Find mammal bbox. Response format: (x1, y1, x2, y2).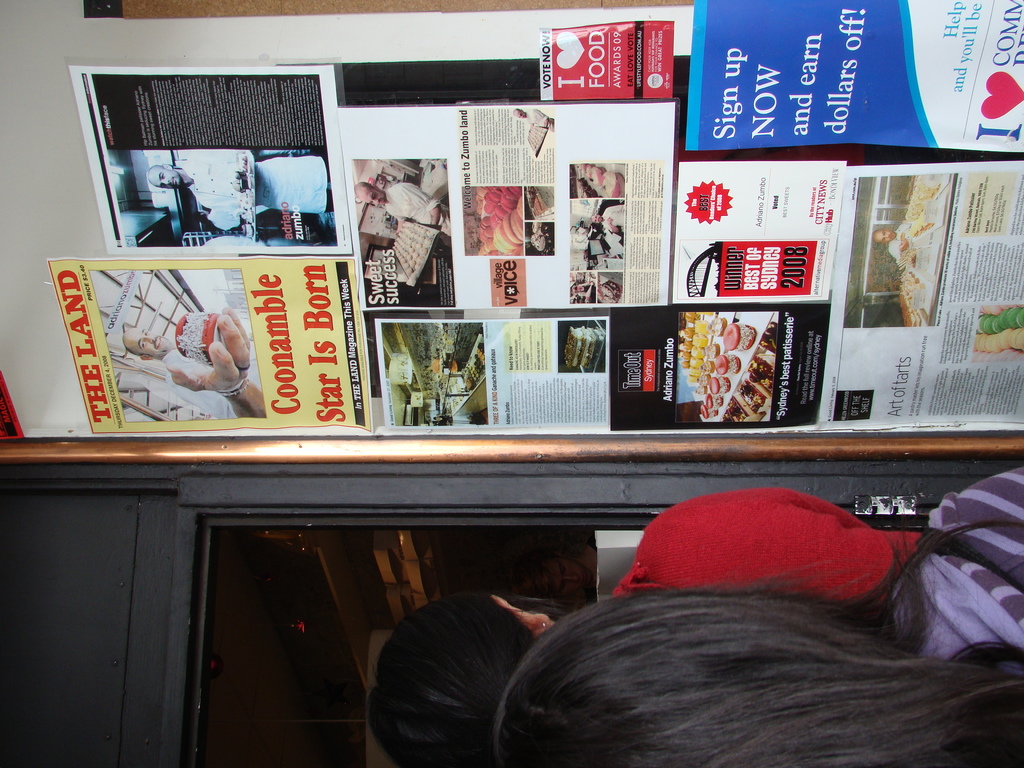
(607, 461, 1023, 660).
